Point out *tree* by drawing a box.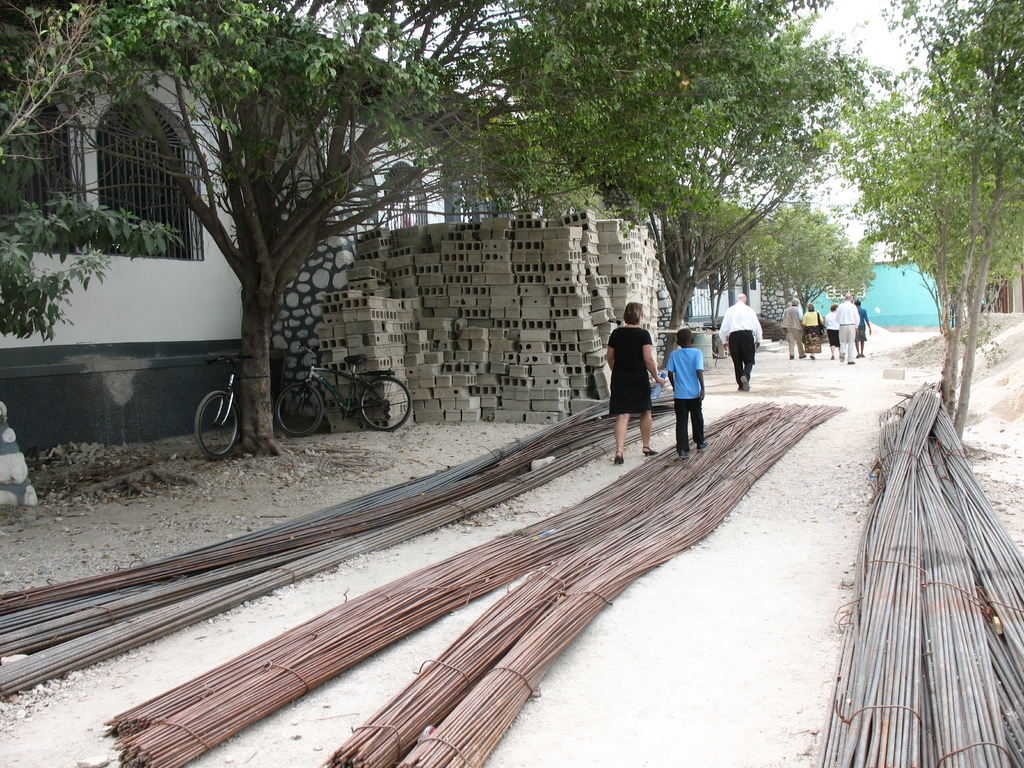
{"x1": 65, "y1": 0, "x2": 758, "y2": 451}.
